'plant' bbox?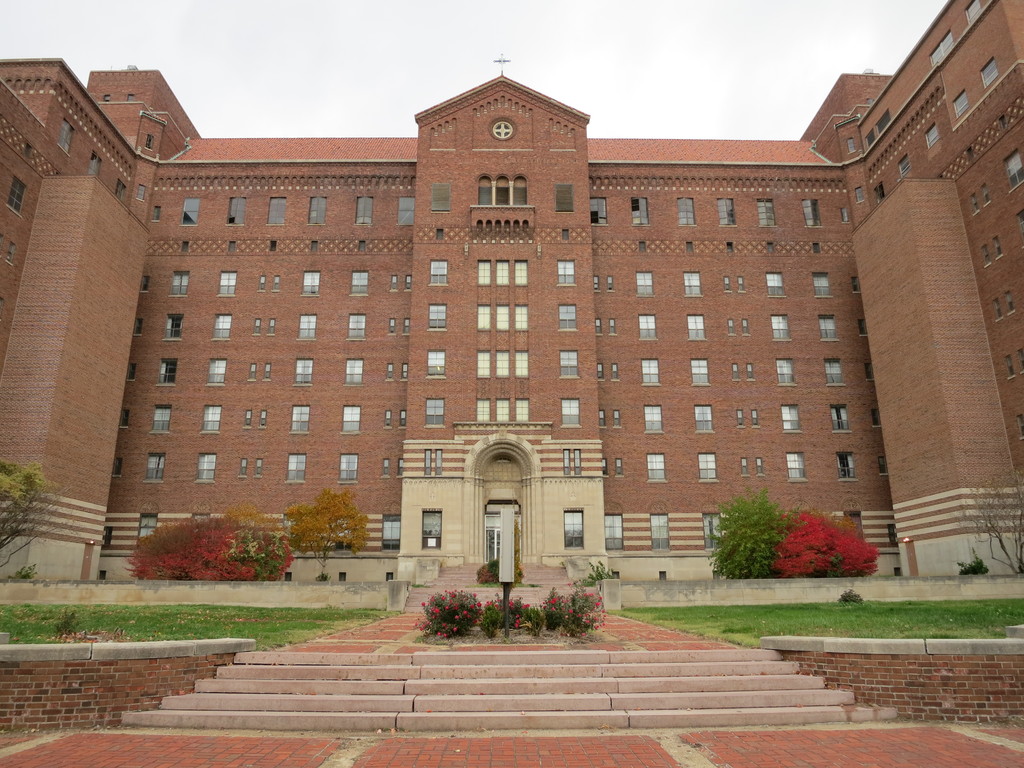
<box>485,595,527,630</box>
